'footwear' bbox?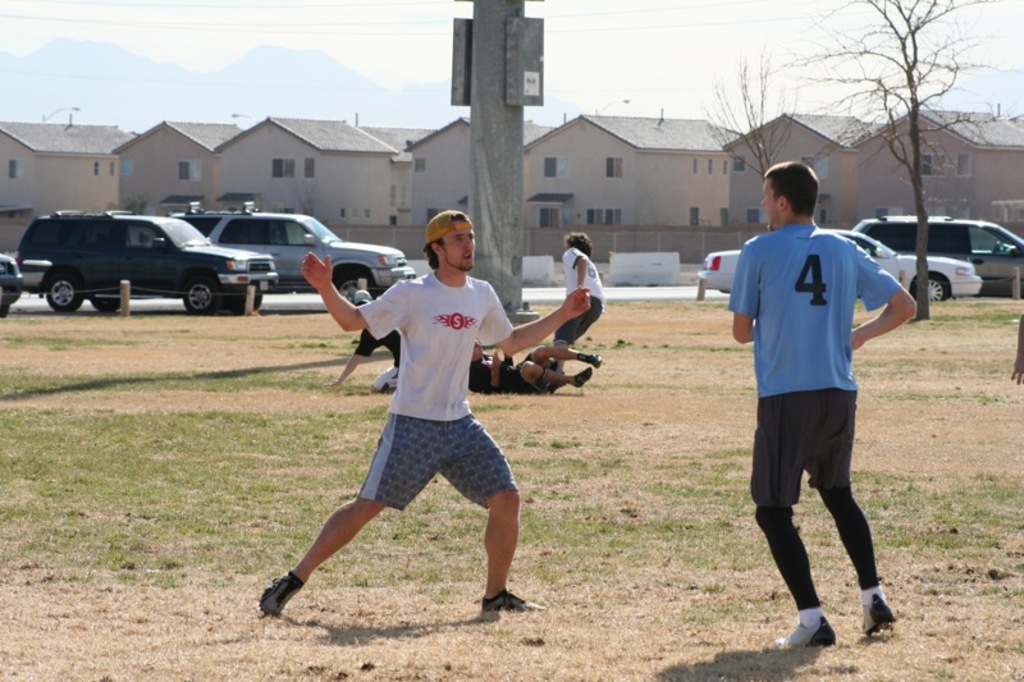
BBox(567, 370, 586, 386)
